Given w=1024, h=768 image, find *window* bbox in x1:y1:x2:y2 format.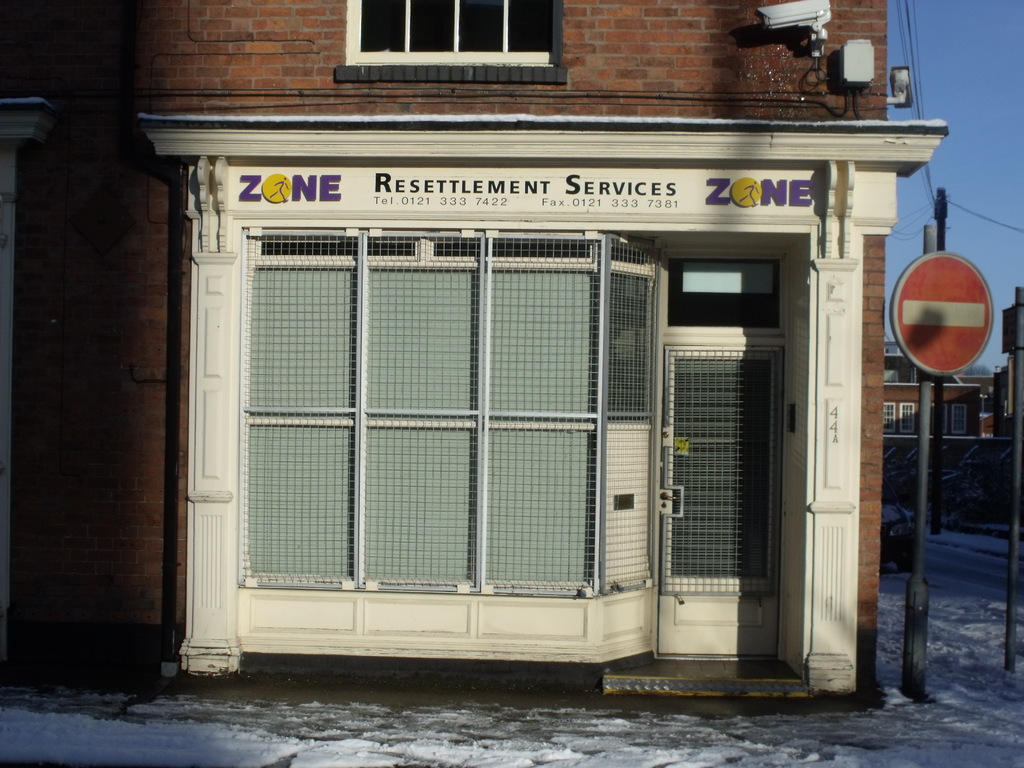
330:1:566:89.
